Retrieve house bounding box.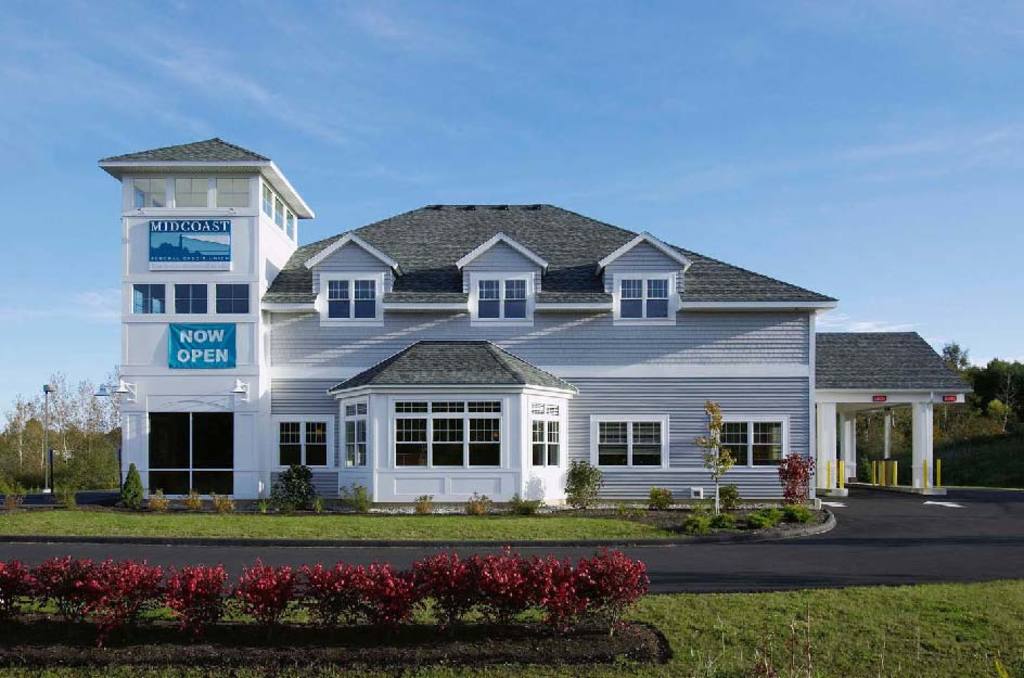
Bounding box: BBox(94, 138, 975, 513).
